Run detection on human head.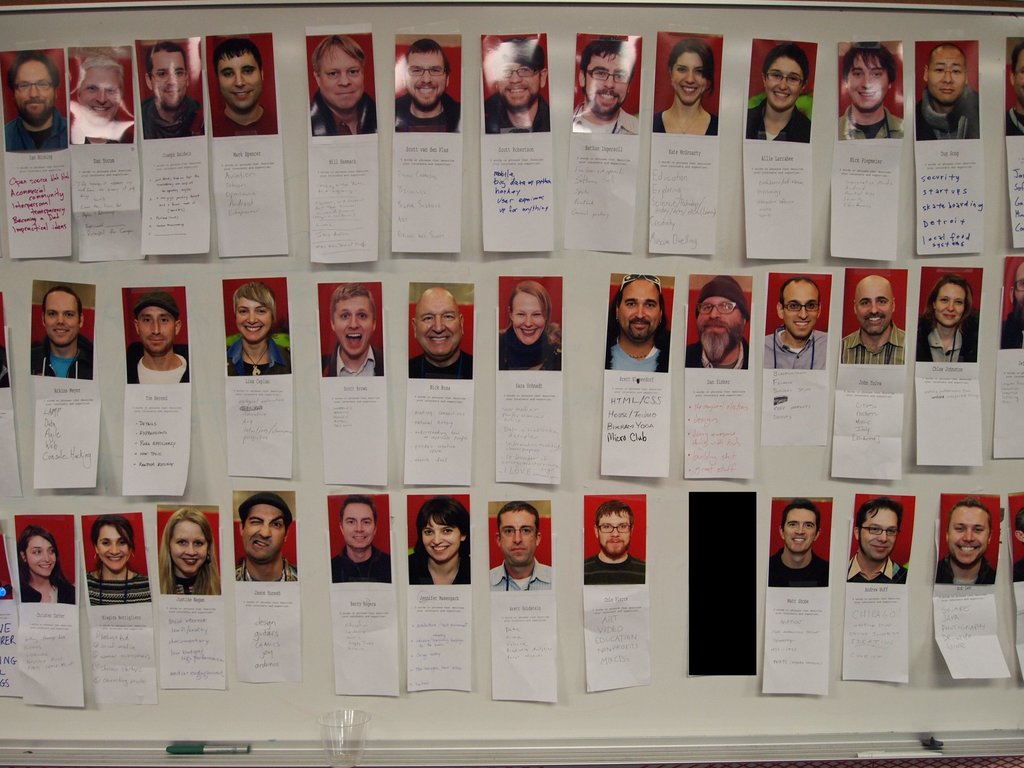
Result: box=[591, 499, 637, 559].
